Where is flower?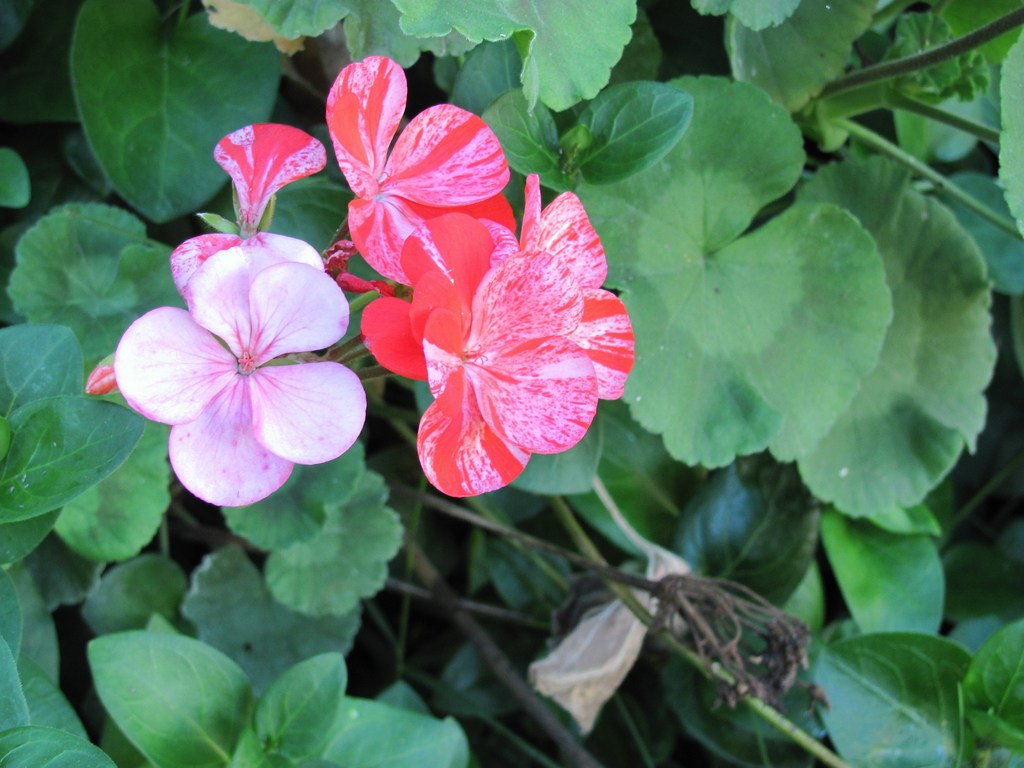
locate(326, 53, 521, 291).
